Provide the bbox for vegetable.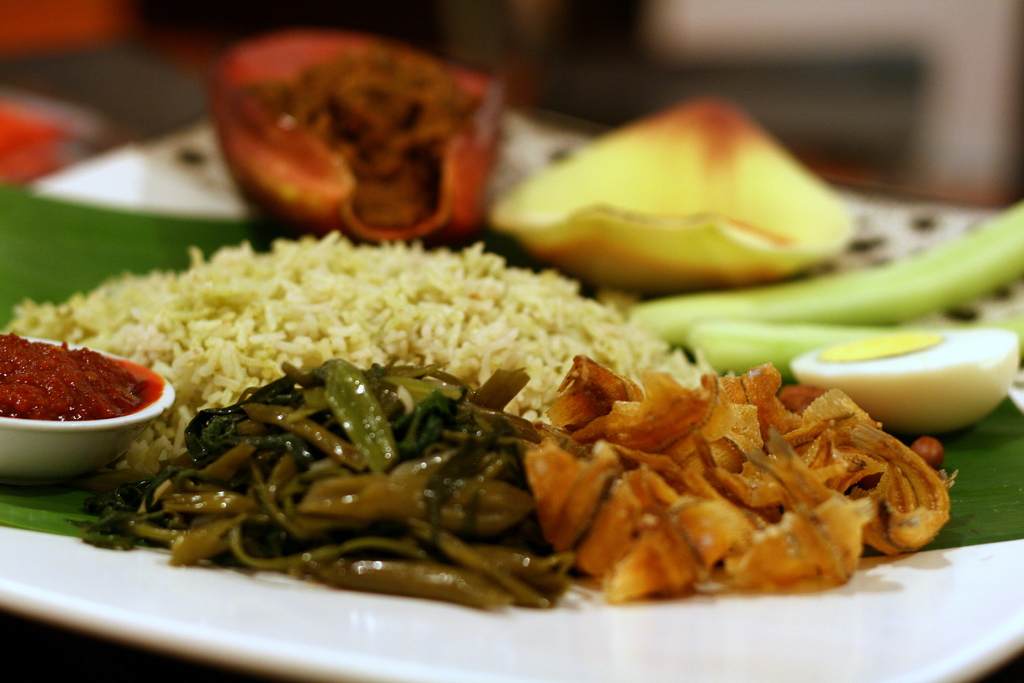
630 206 1023 335.
